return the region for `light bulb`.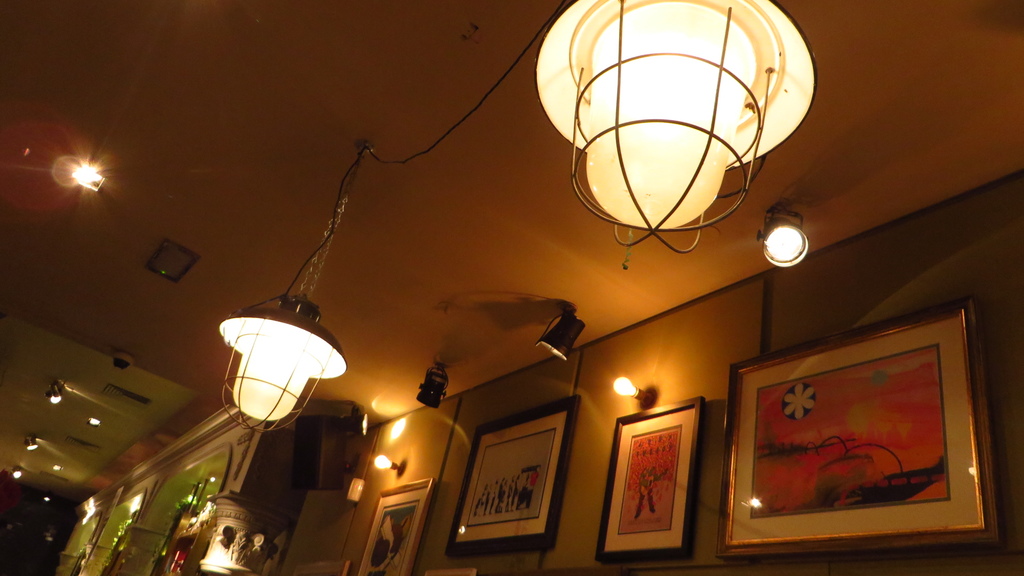
locate(372, 454, 395, 470).
